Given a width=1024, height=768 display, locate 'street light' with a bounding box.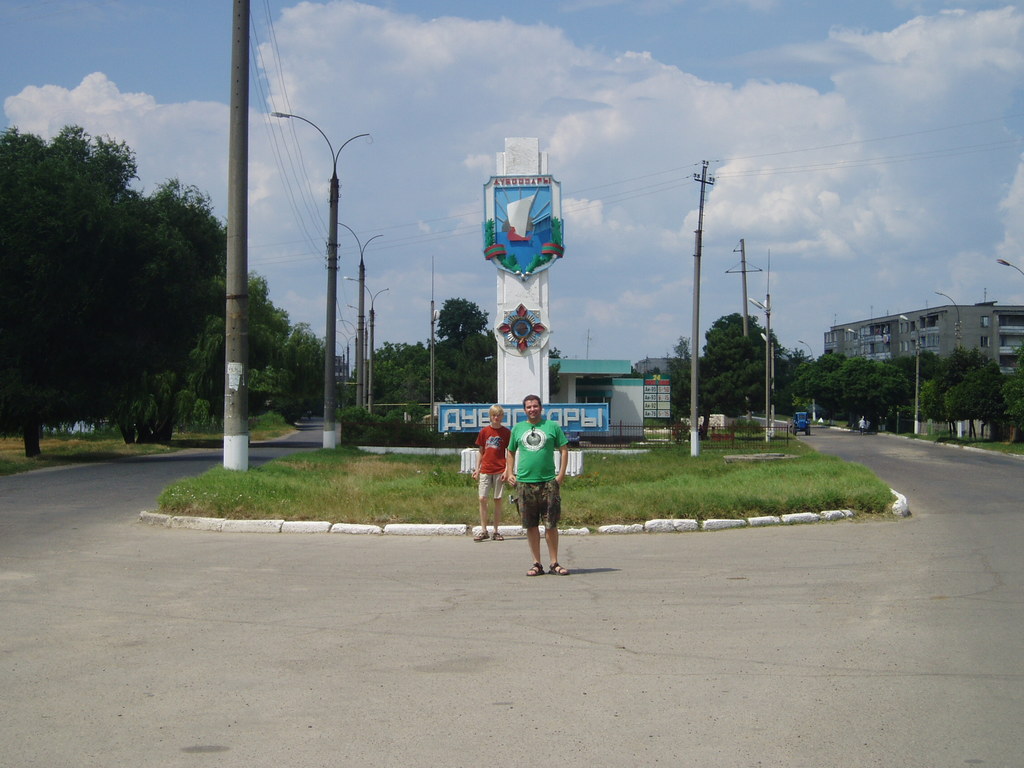
Located: locate(995, 256, 1023, 277).
